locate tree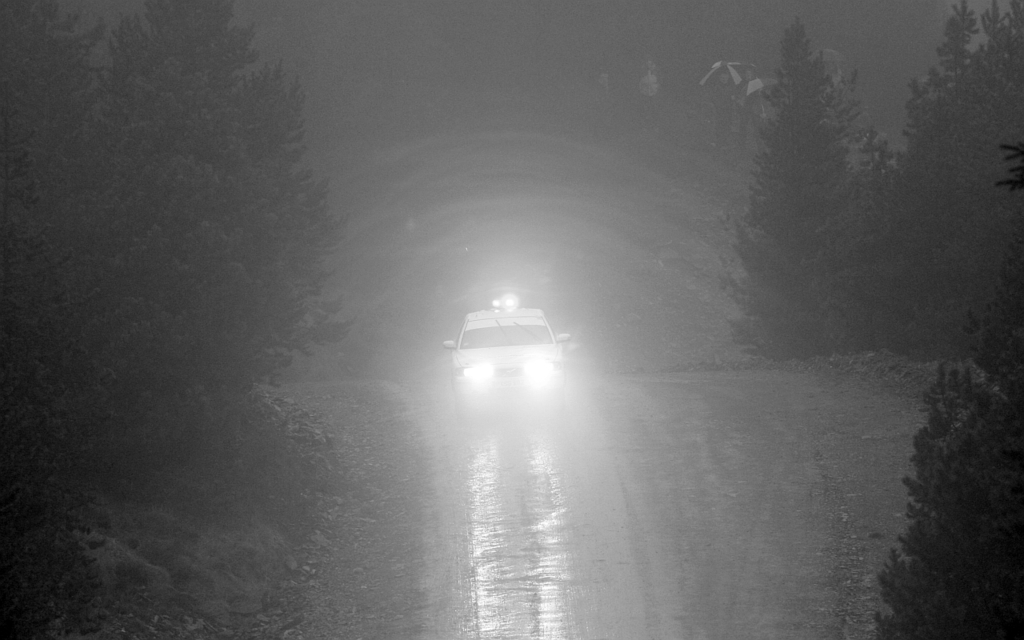
pyautogui.locateOnScreen(721, 9, 895, 354)
